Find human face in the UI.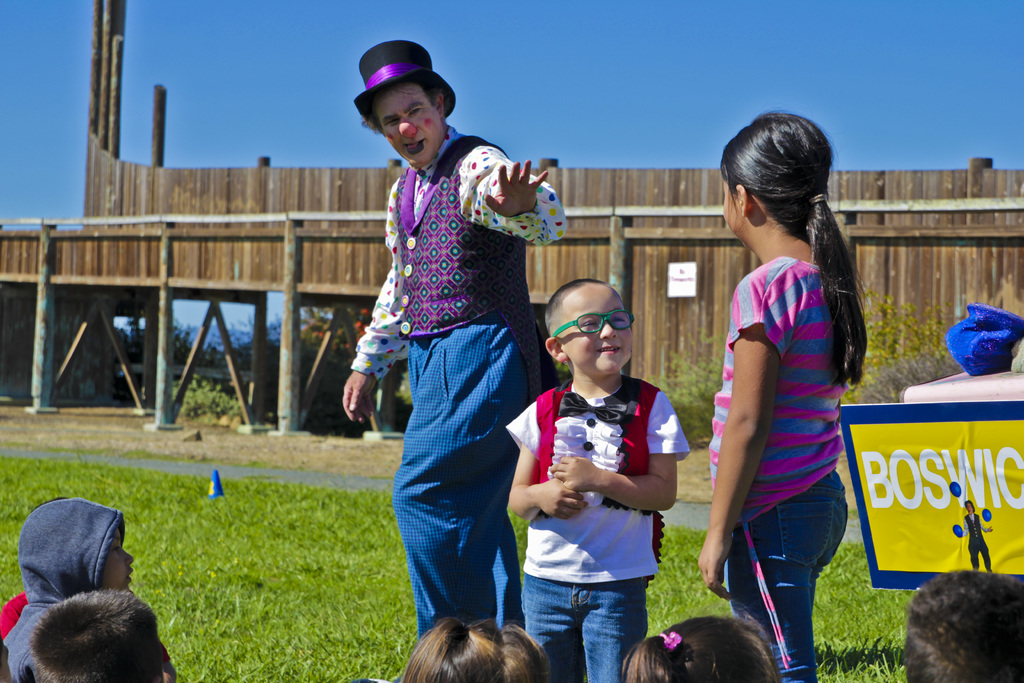
UI element at <box>104,525,137,592</box>.
